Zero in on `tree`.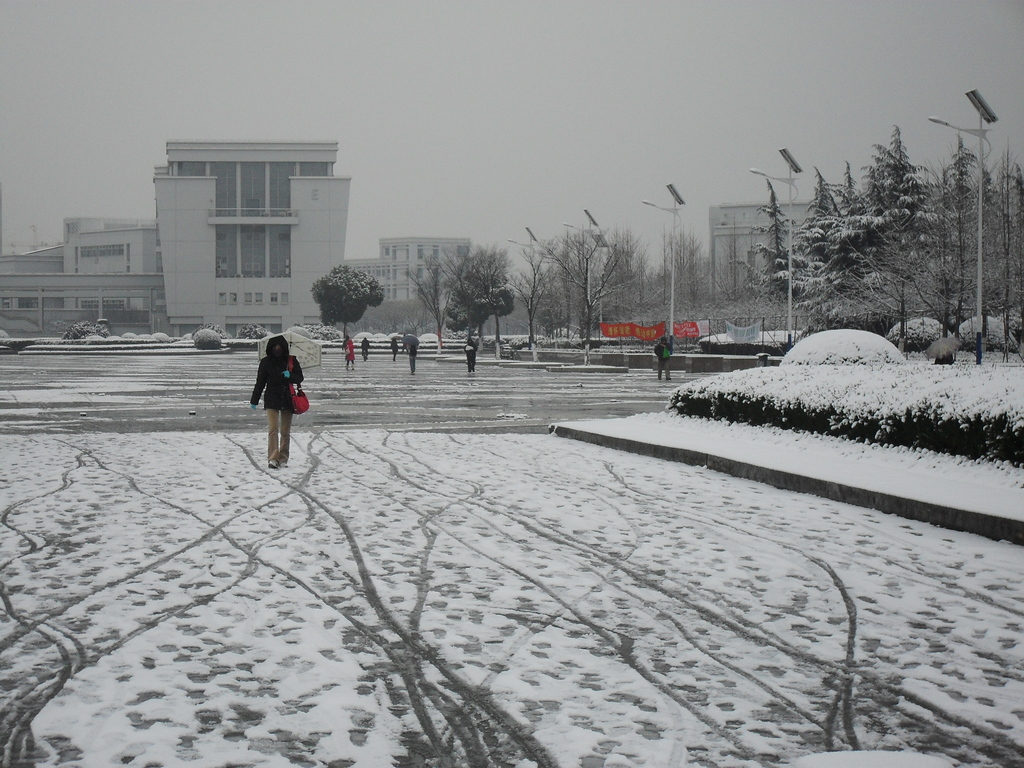
Zeroed in: 440,239,514,340.
